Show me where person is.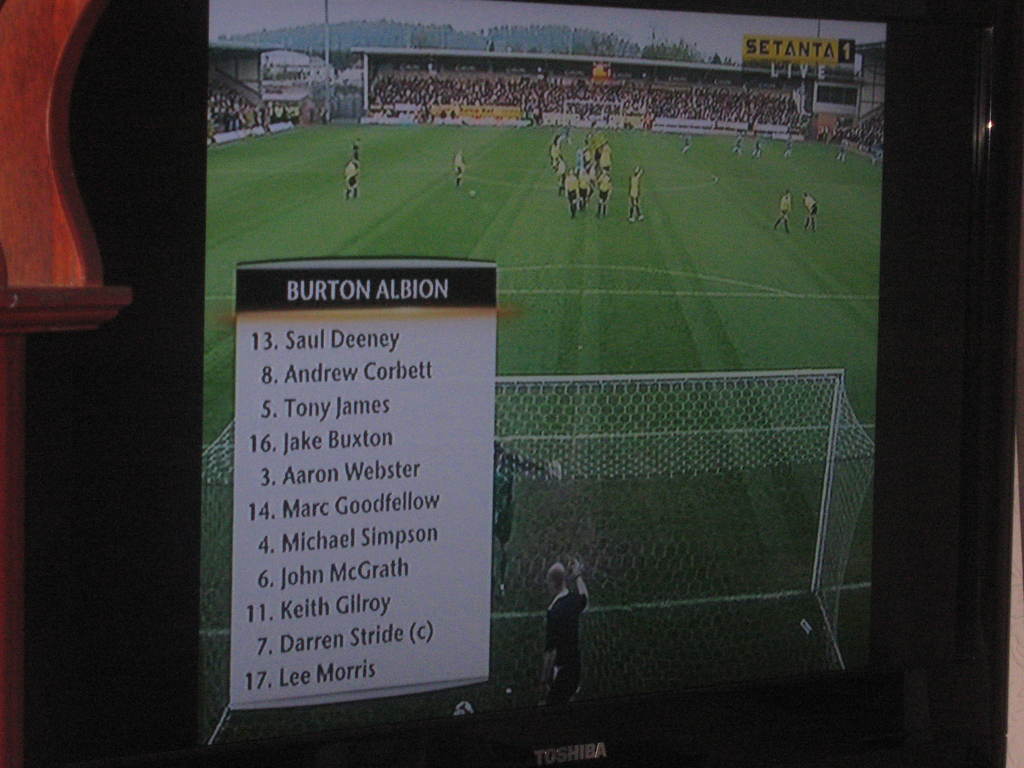
person is at 349, 136, 360, 164.
